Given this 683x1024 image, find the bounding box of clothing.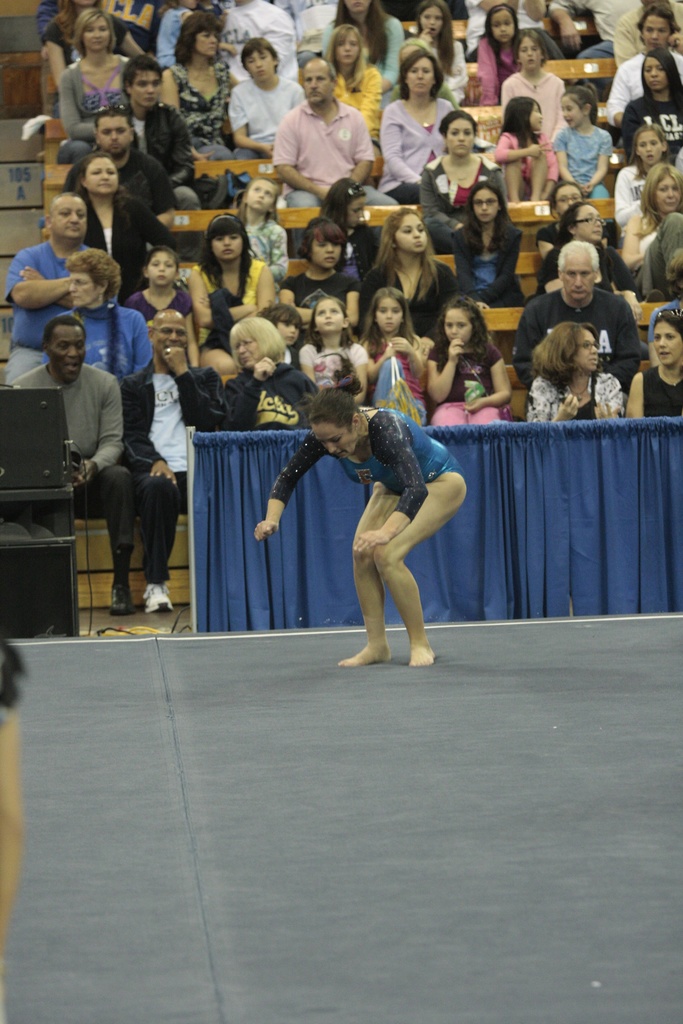
crop(222, 1, 295, 74).
